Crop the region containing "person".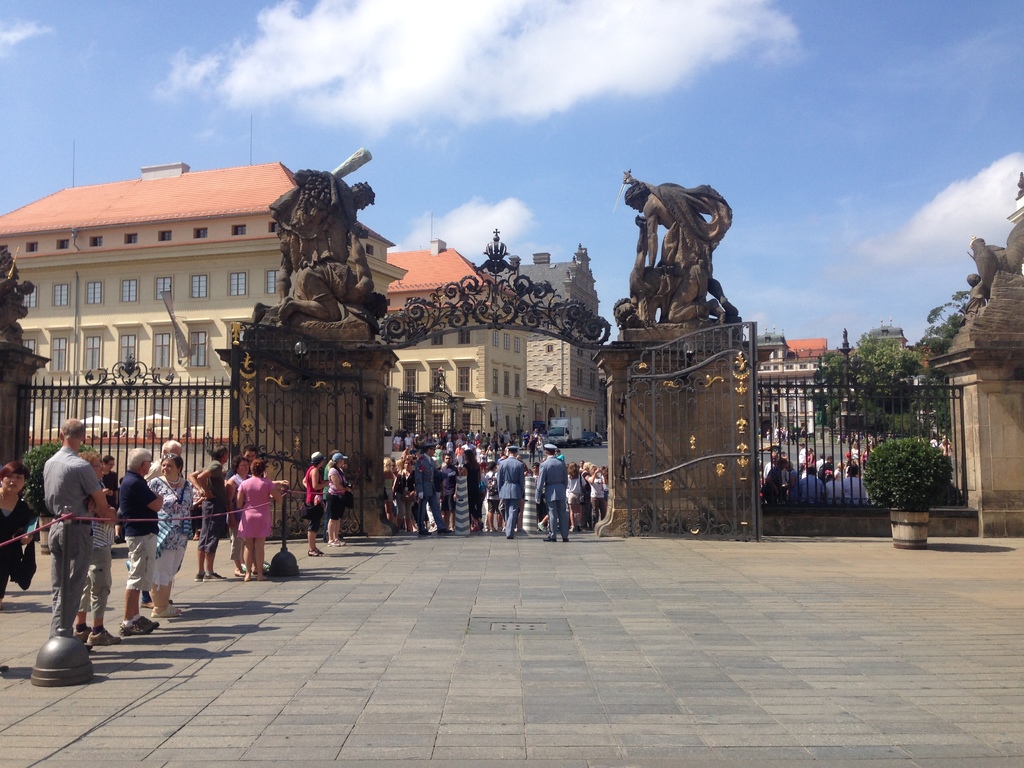
Crop region: [623, 169, 740, 321].
